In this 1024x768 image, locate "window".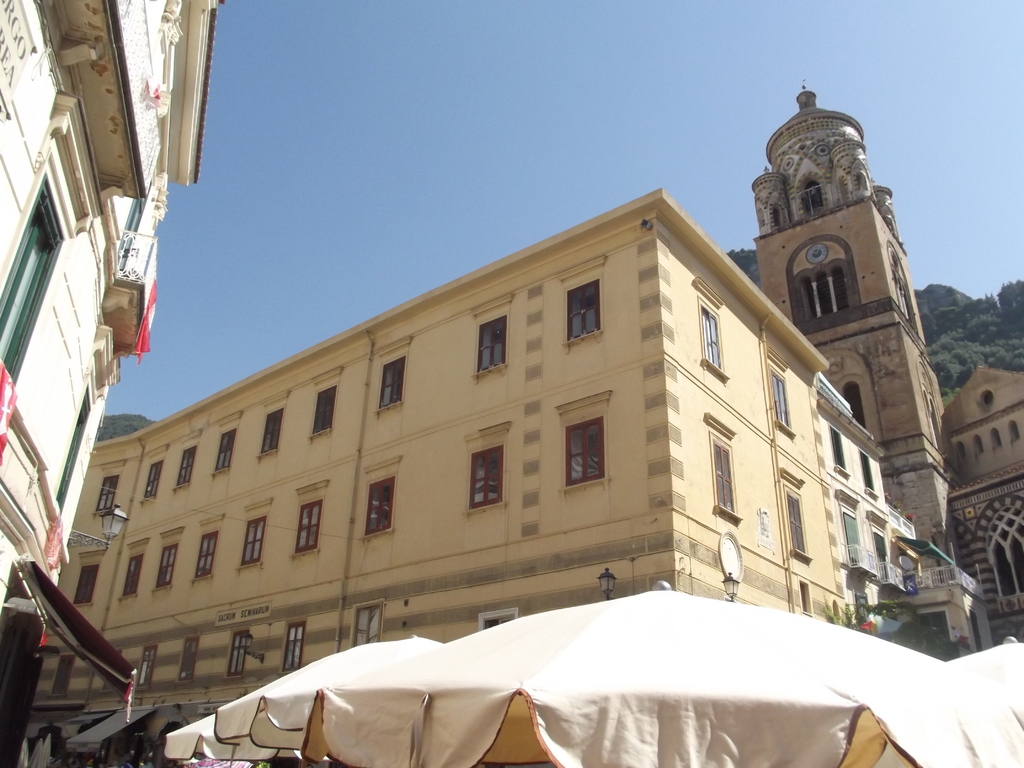
Bounding box: {"left": 470, "top": 444, "right": 509, "bottom": 508}.
